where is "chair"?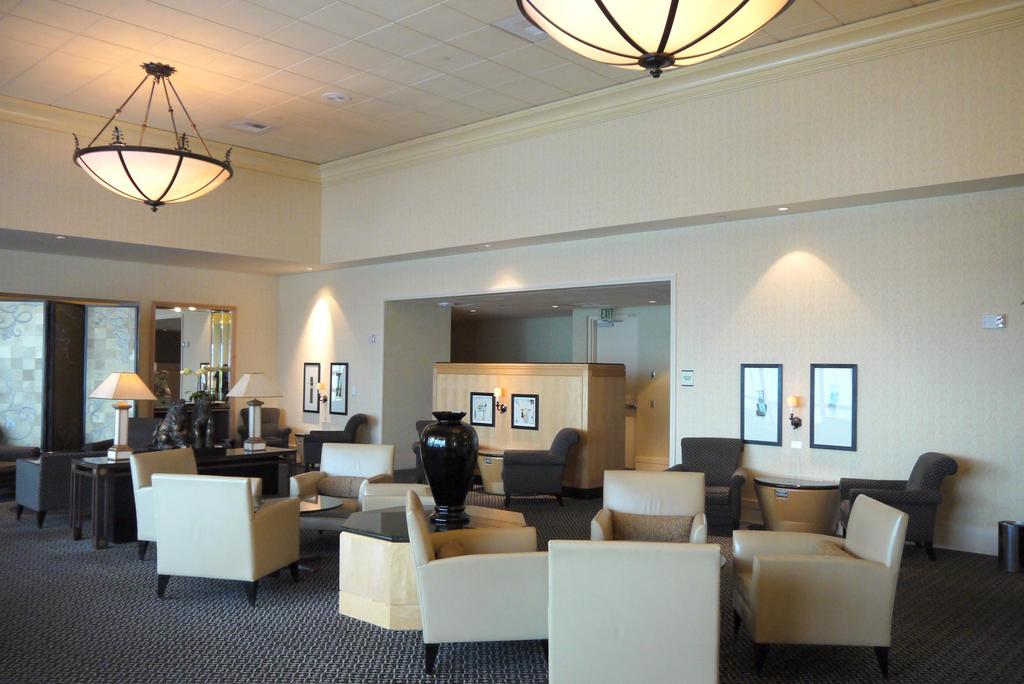
(x1=15, y1=450, x2=111, y2=530).
